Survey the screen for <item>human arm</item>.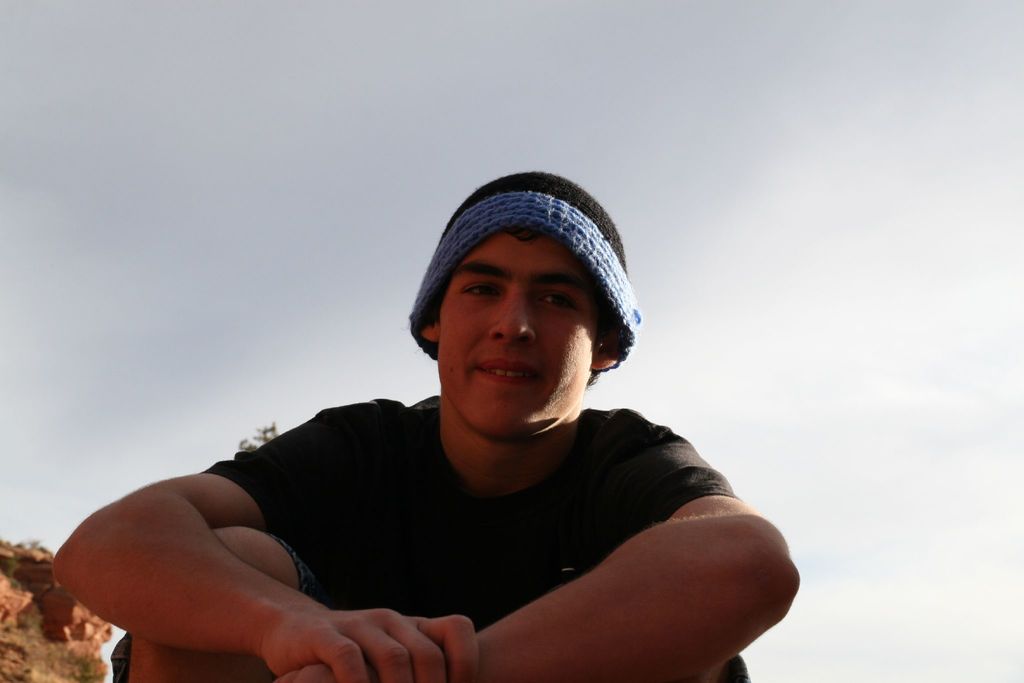
Survey found: 42/406/488/682.
